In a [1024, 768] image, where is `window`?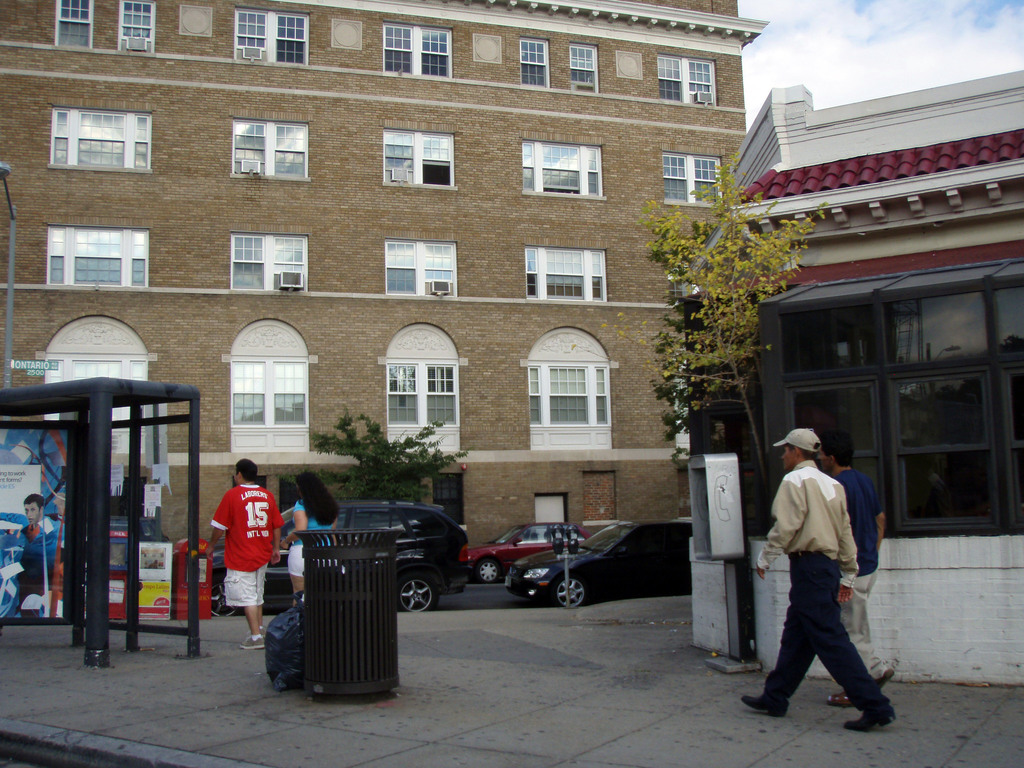
[51,0,95,51].
